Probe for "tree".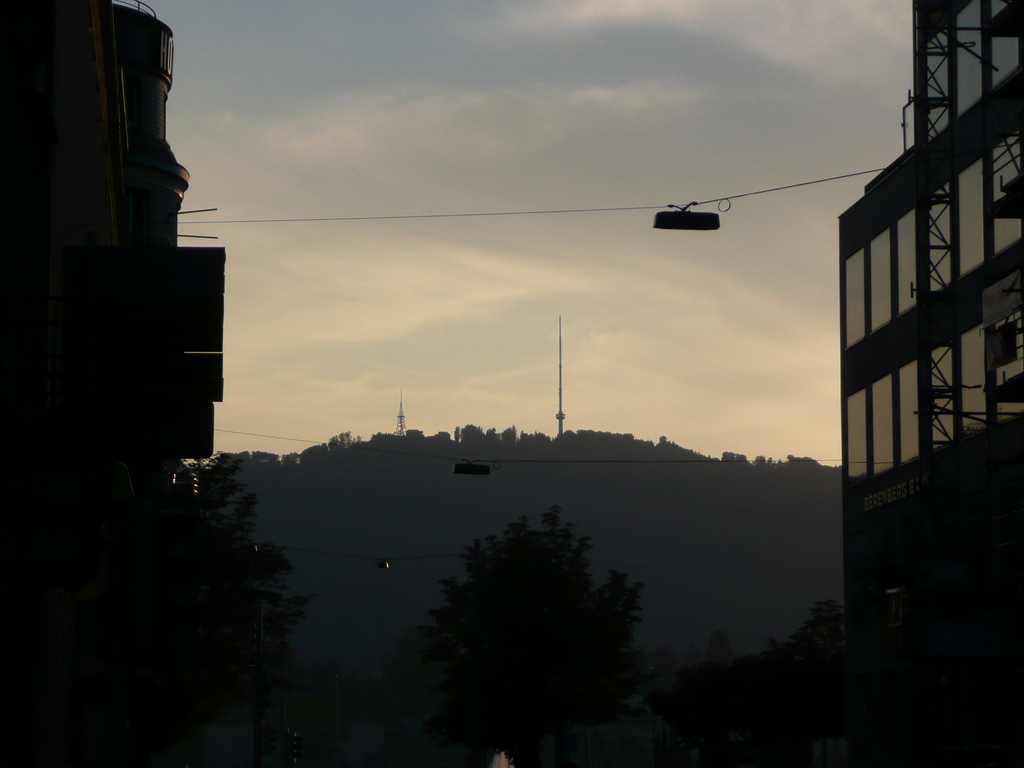
Probe result: left=424, top=508, right=655, bottom=767.
